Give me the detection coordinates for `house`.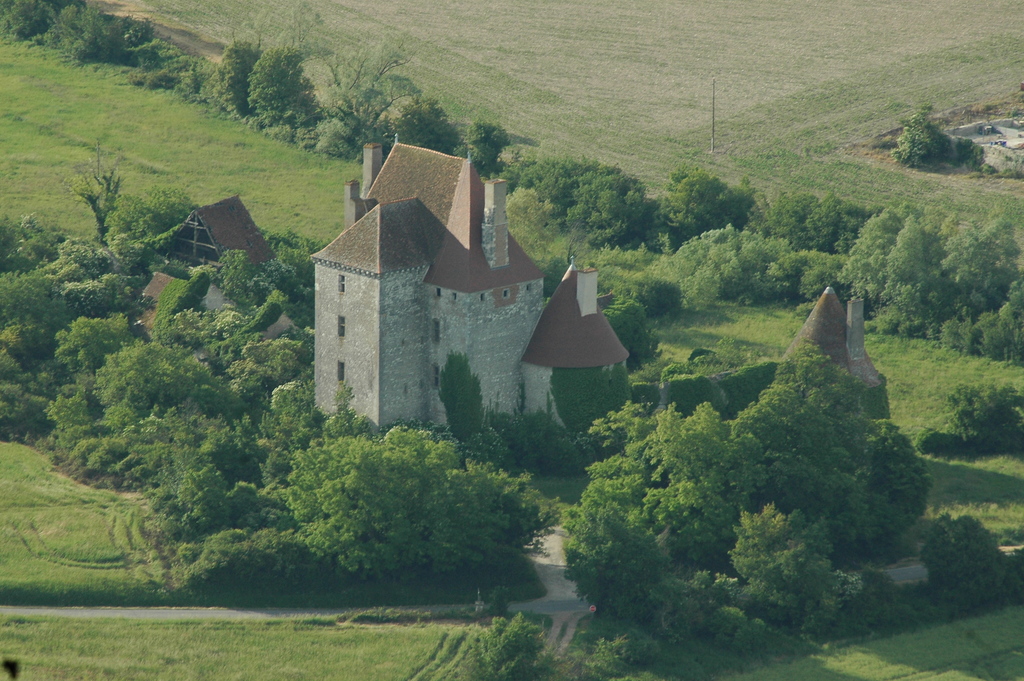
[left=140, top=191, right=286, bottom=342].
